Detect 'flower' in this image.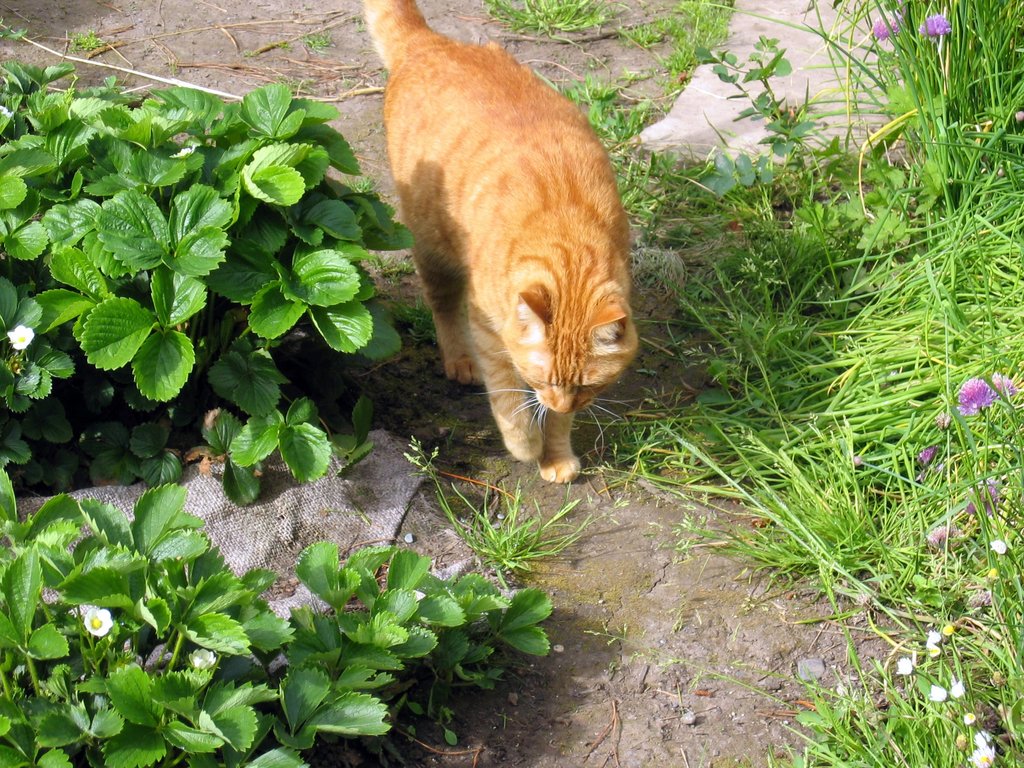
Detection: Rect(959, 374, 999, 417).
